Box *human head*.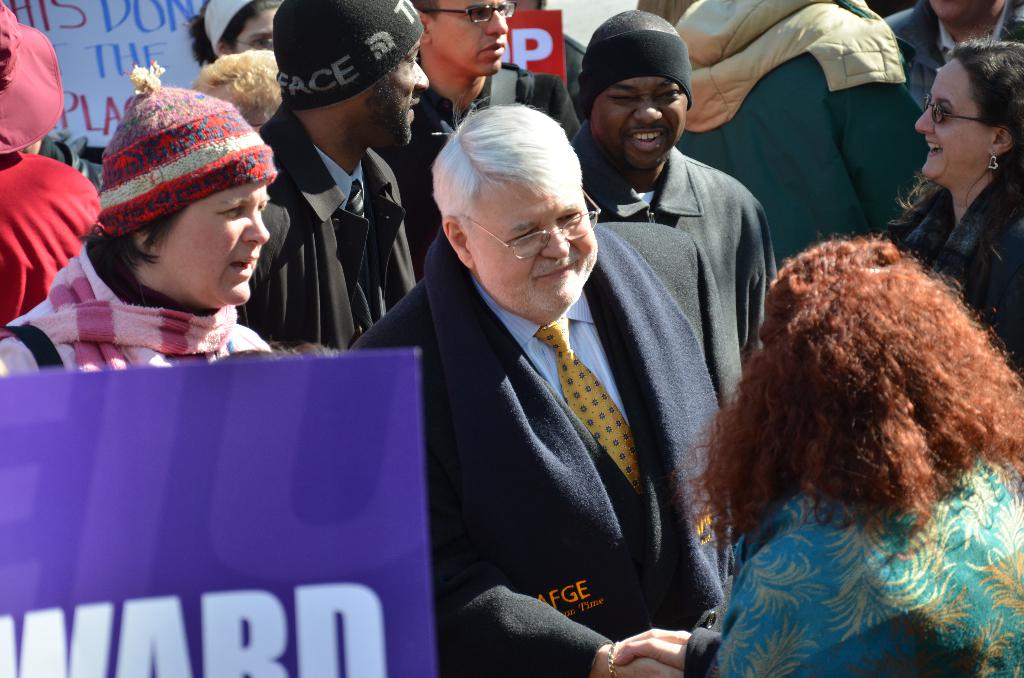
region(0, 0, 66, 156).
